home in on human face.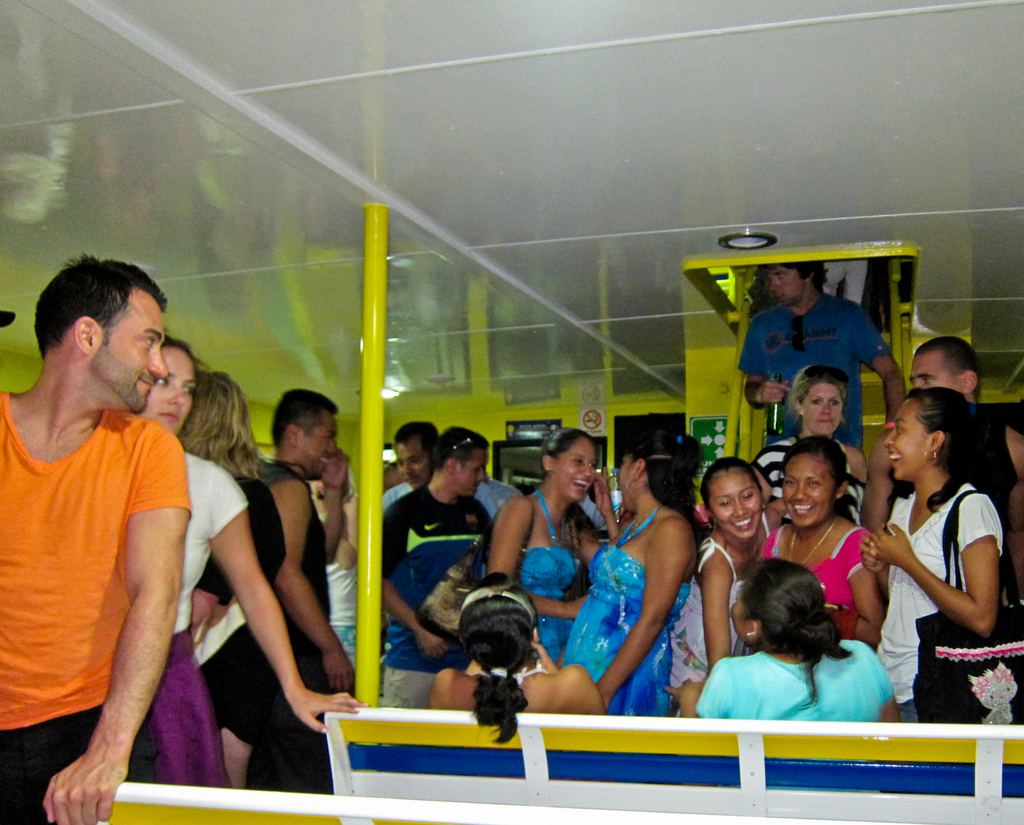
Homed in at bbox=[551, 438, 600, 502].
